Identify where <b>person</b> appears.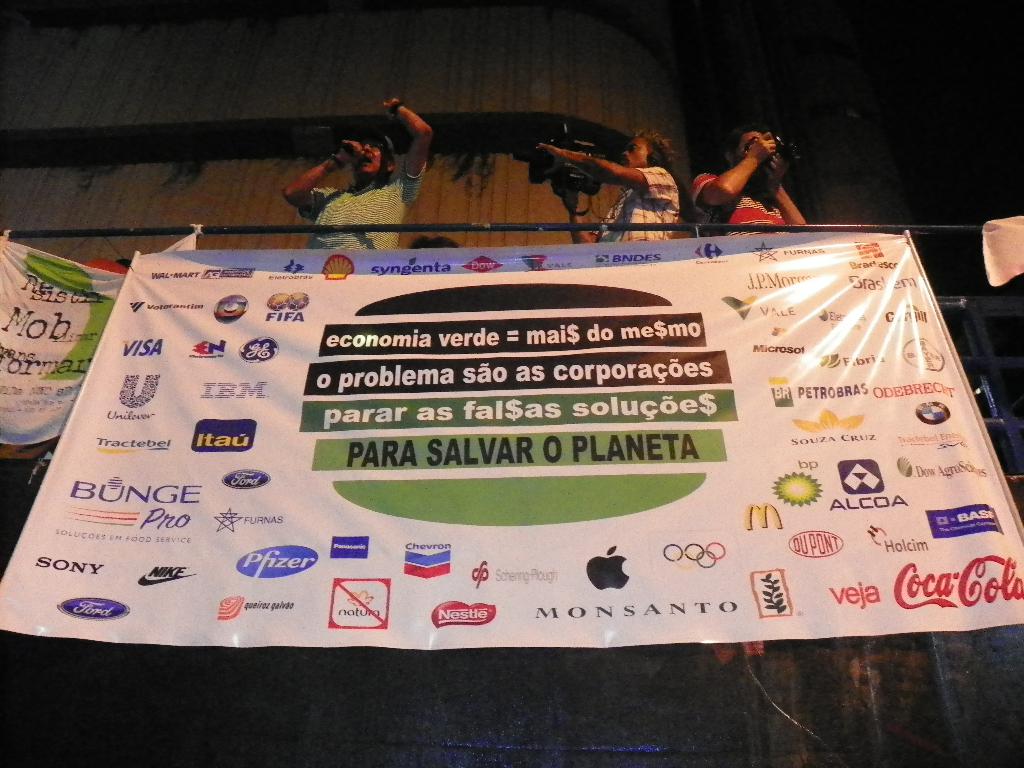
Appears at region(277, 98, 429, 258).
